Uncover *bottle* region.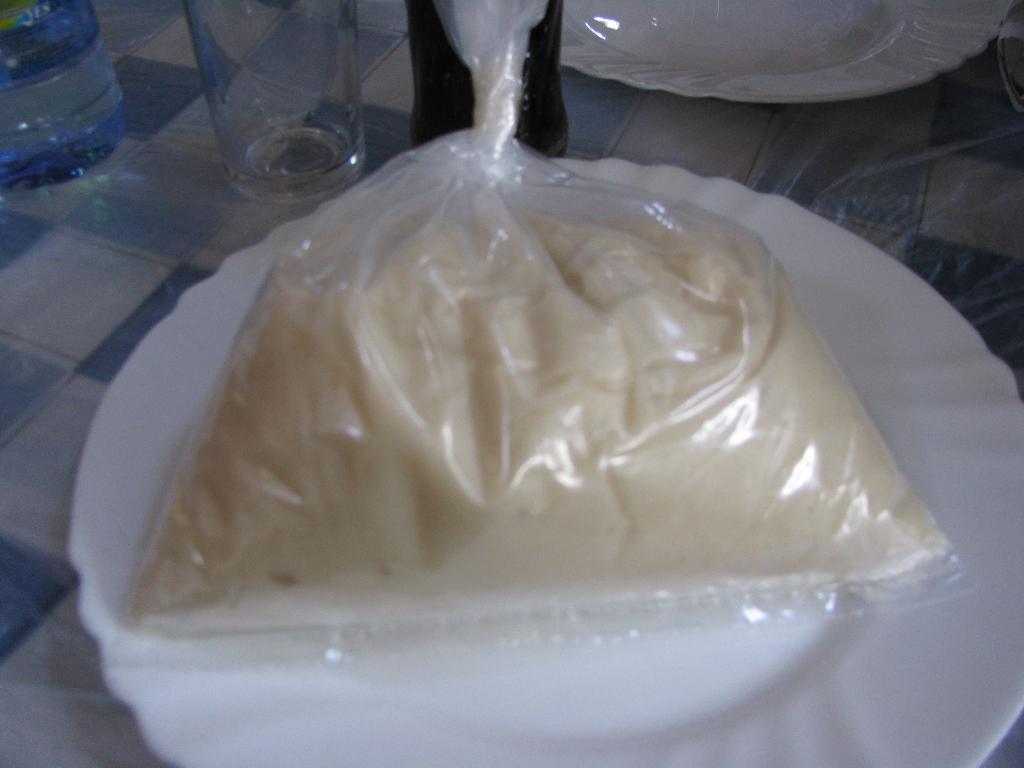
Uncovered: x1=393, y1=0, x2=573, y2=163.
